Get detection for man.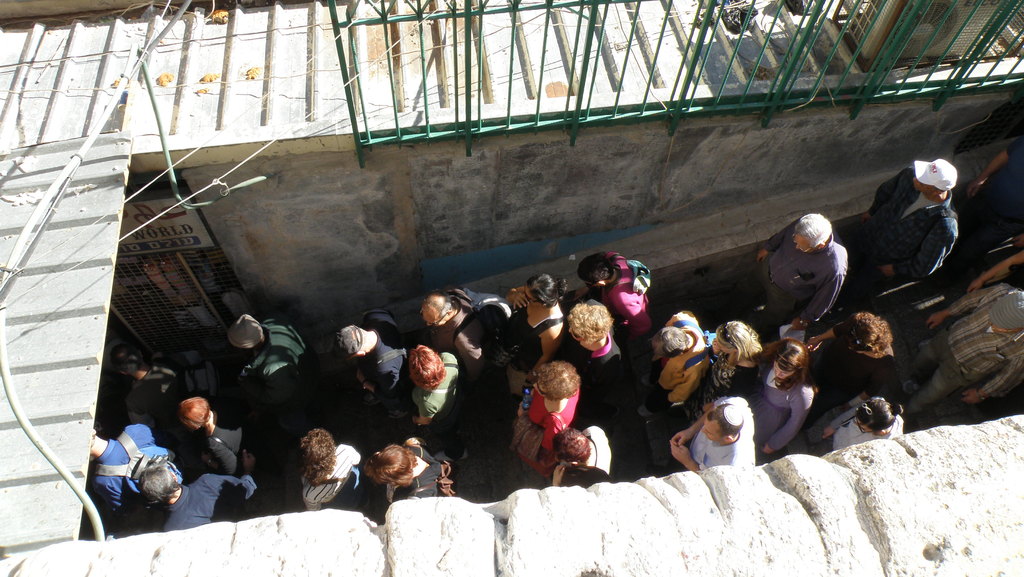
Detection: {"x1": 328, "y1": 302, "x2": 406, "y2": 397}.
